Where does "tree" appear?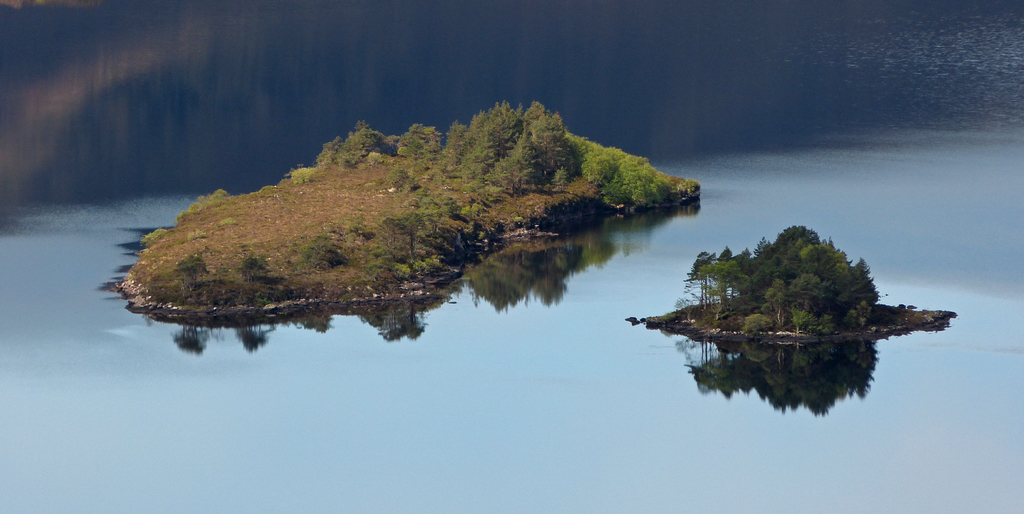
Appears at l=178, t=256, r=207, b=285.
